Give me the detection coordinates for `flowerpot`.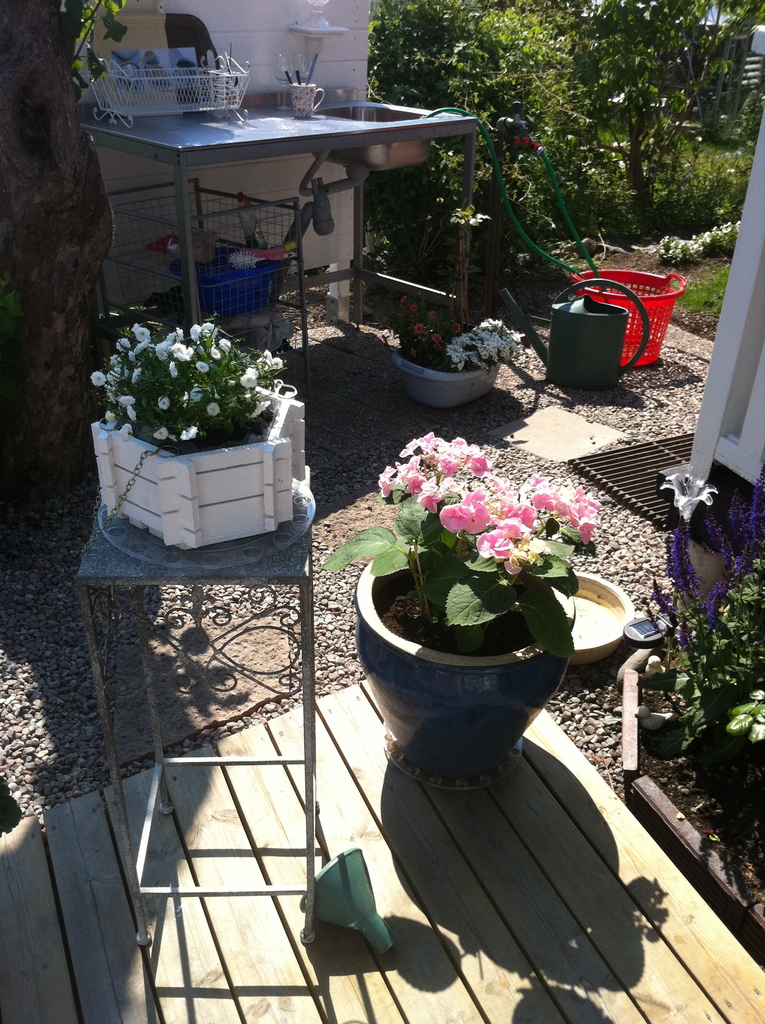
pyautogui.locateOnScreen(92, 356, 303, 555).
